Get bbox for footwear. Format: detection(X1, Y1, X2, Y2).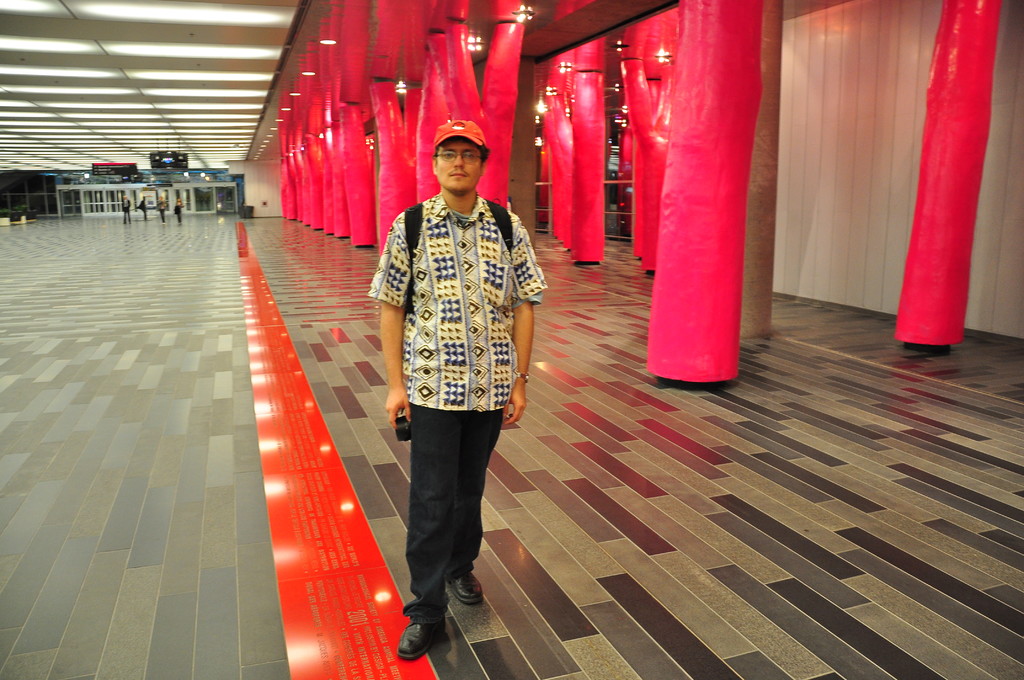
detection(398, 614, 449, 663).
